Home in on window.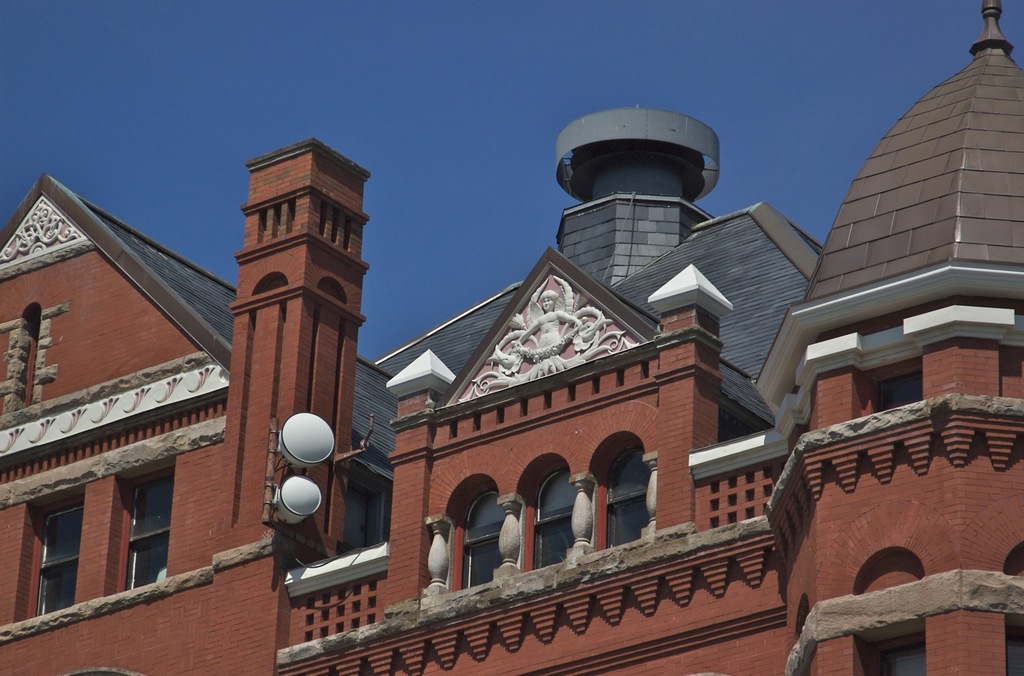
Homed in at rect(452, 488, 504, 592).
